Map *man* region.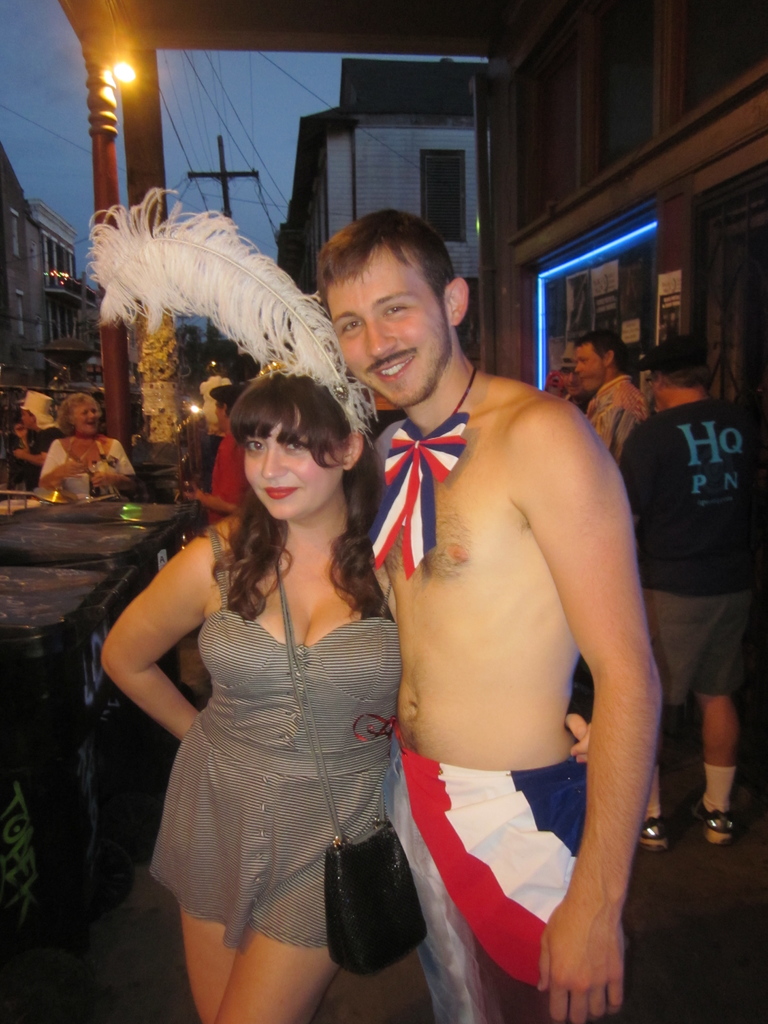
Mapped to bbox(568, 332, 646, 454).
